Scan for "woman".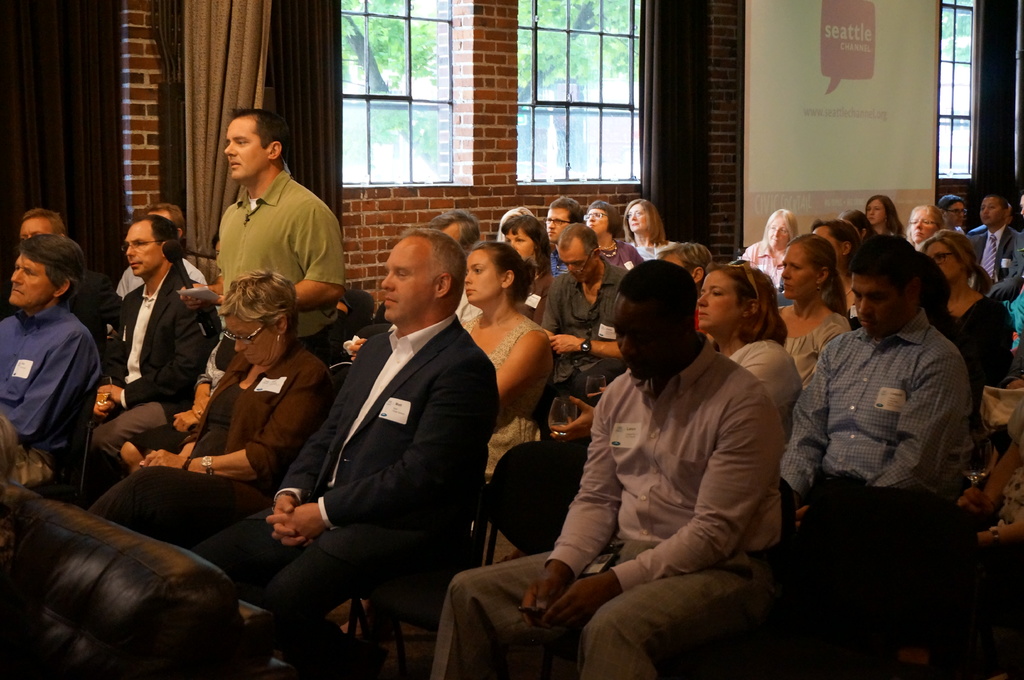
Scan result: <region>916, 230, 1019, 404</region>.
